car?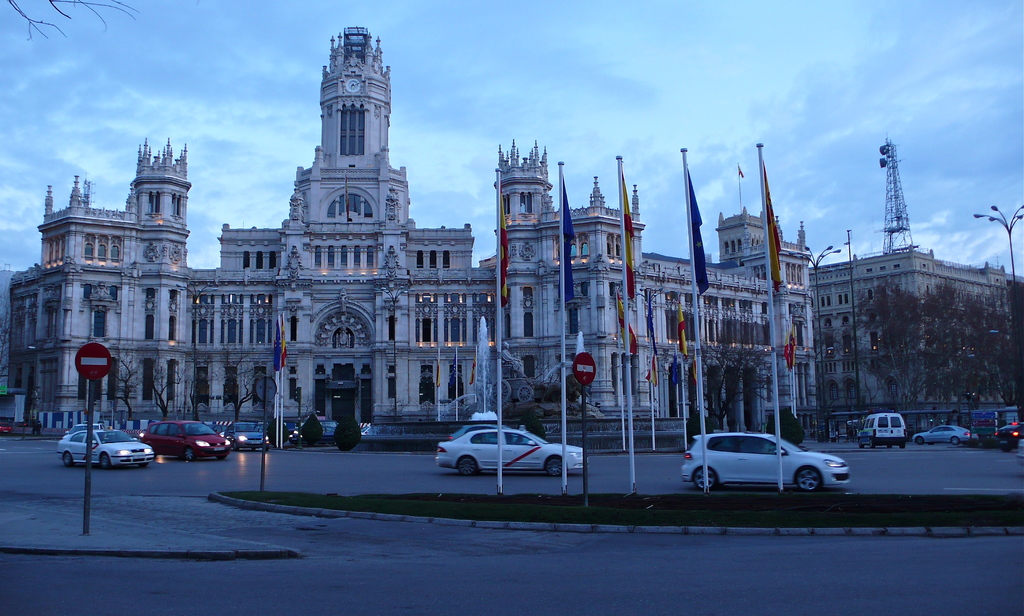
[left=911, top=425, right=972, bottom=447]
